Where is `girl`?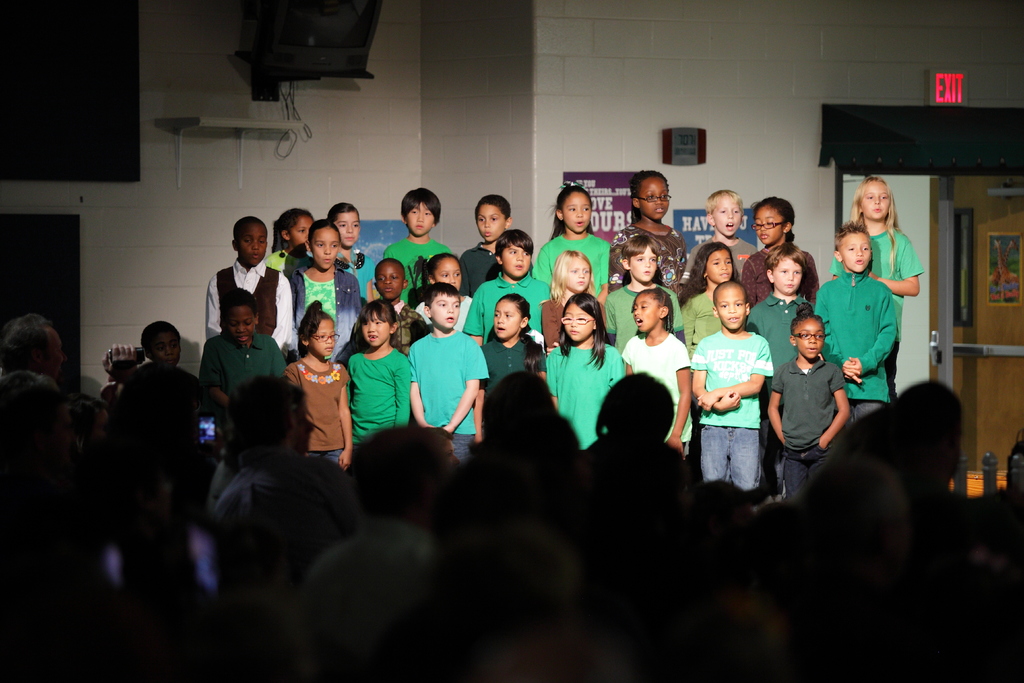
x1=833, y1=176, x2=925, y2=402.
